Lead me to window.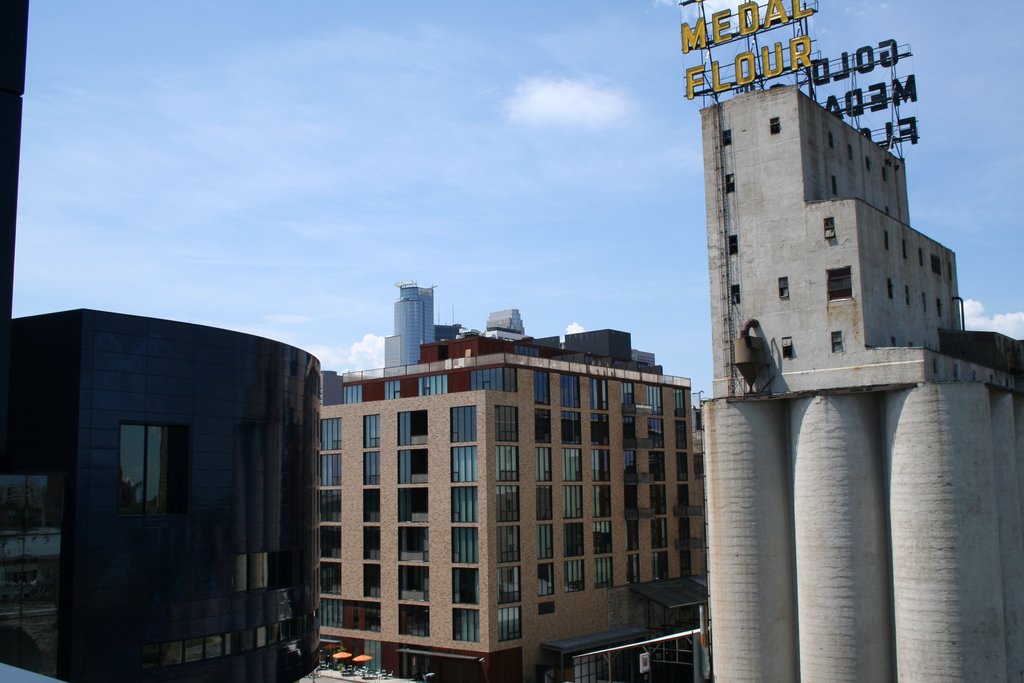
Lead to bbox=(619, 382, 635, 407).
